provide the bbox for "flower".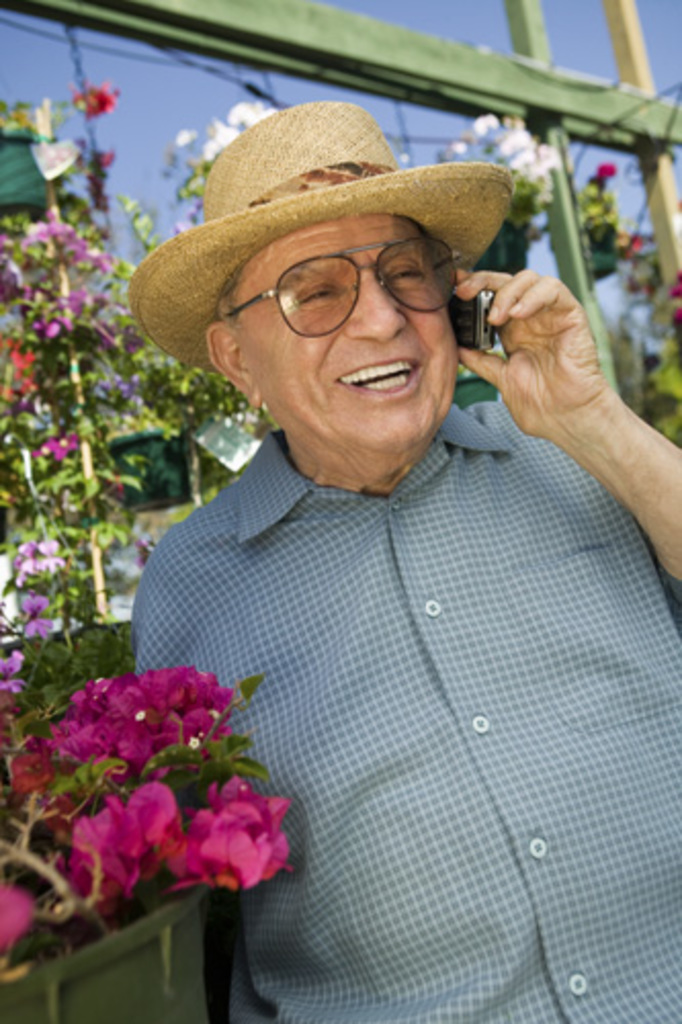
[70,78,119,123].
